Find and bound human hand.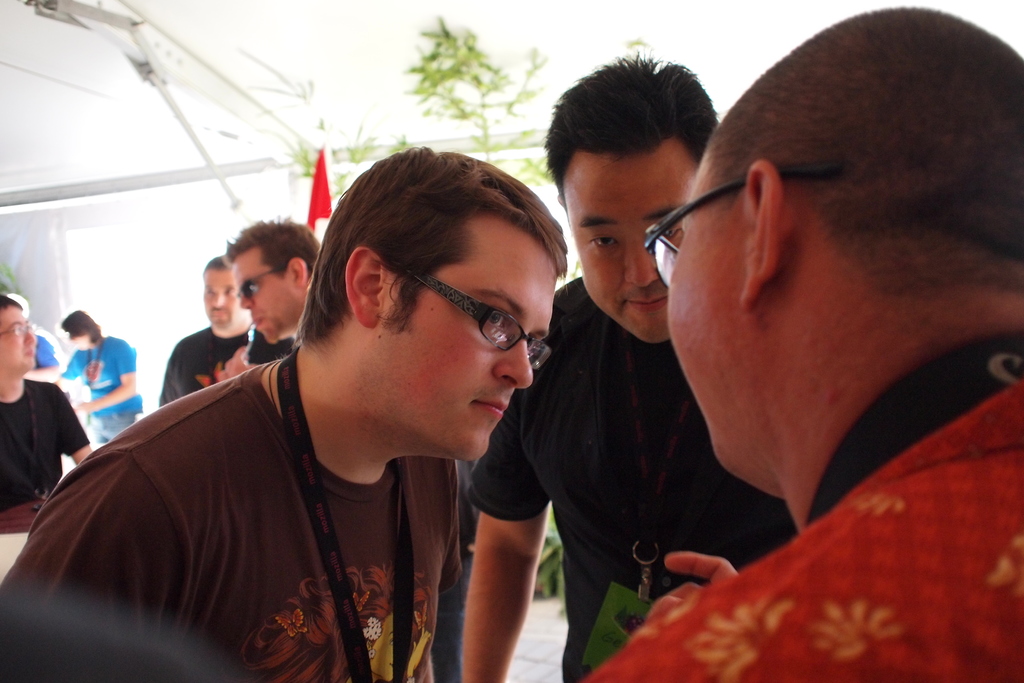
Bound: (225,341,248,379).
